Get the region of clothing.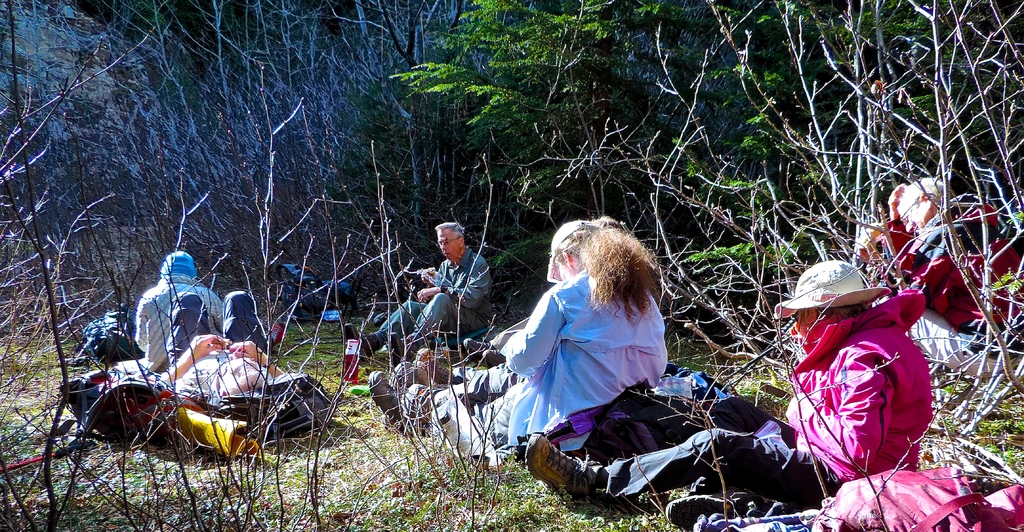
rect(166, 292, 218, 369).
